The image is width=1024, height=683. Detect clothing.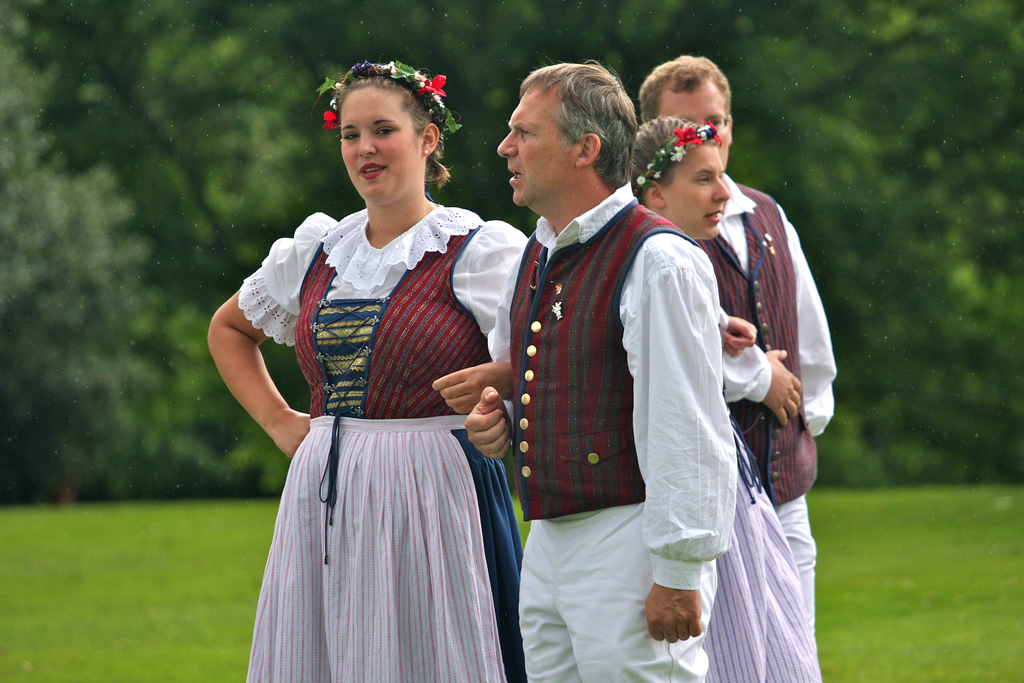
Detection: select_region(236, 168, 525, 654).
